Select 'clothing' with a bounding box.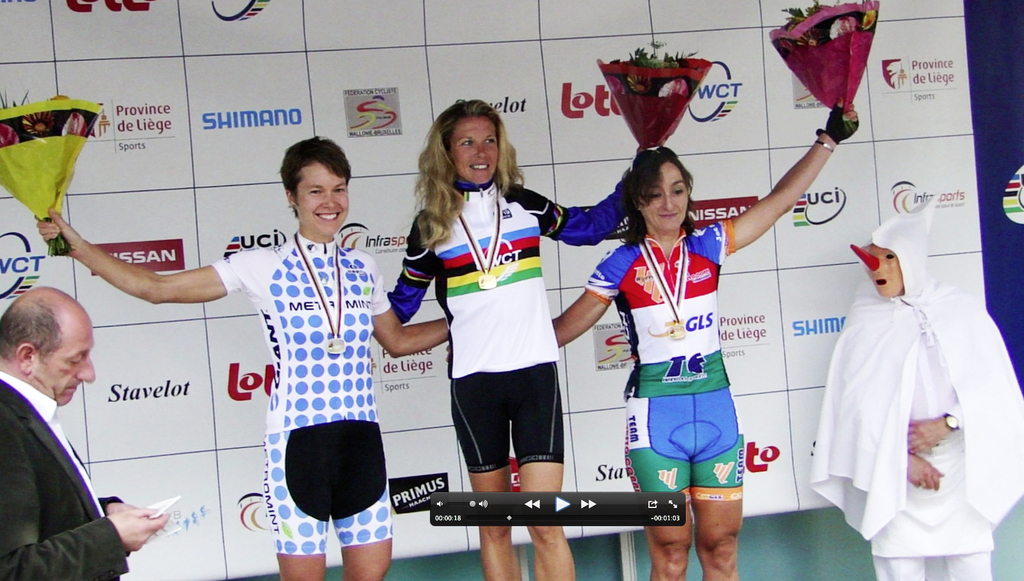
Rect(803, 192, 1023, 580).
